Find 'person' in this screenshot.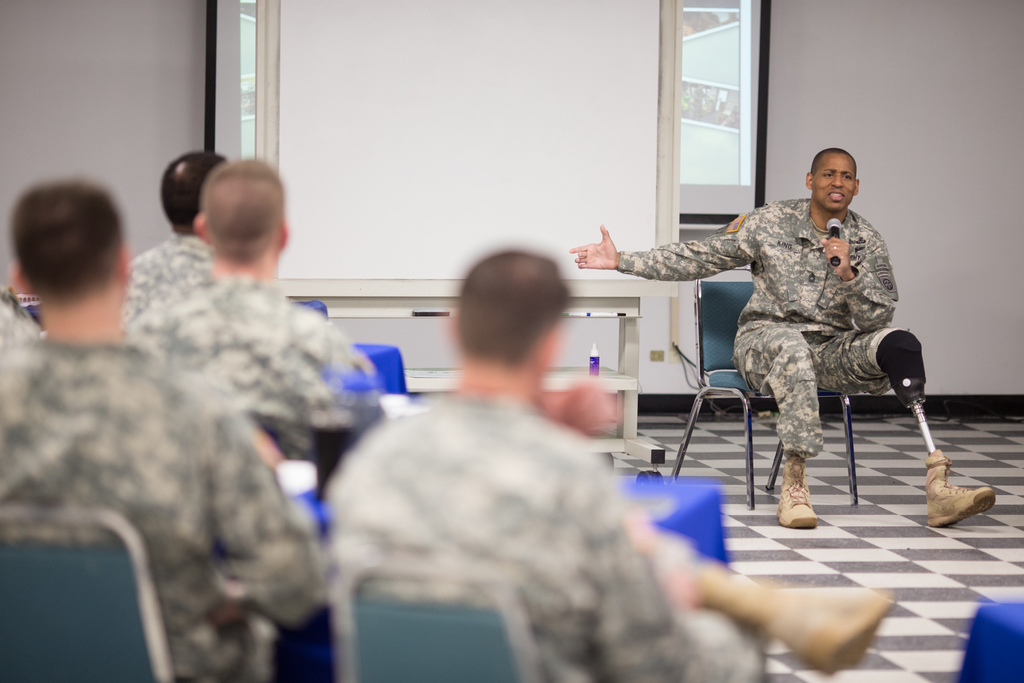
The bounding box for 'person' is left=337, top=244, right=902, bottom=682.
